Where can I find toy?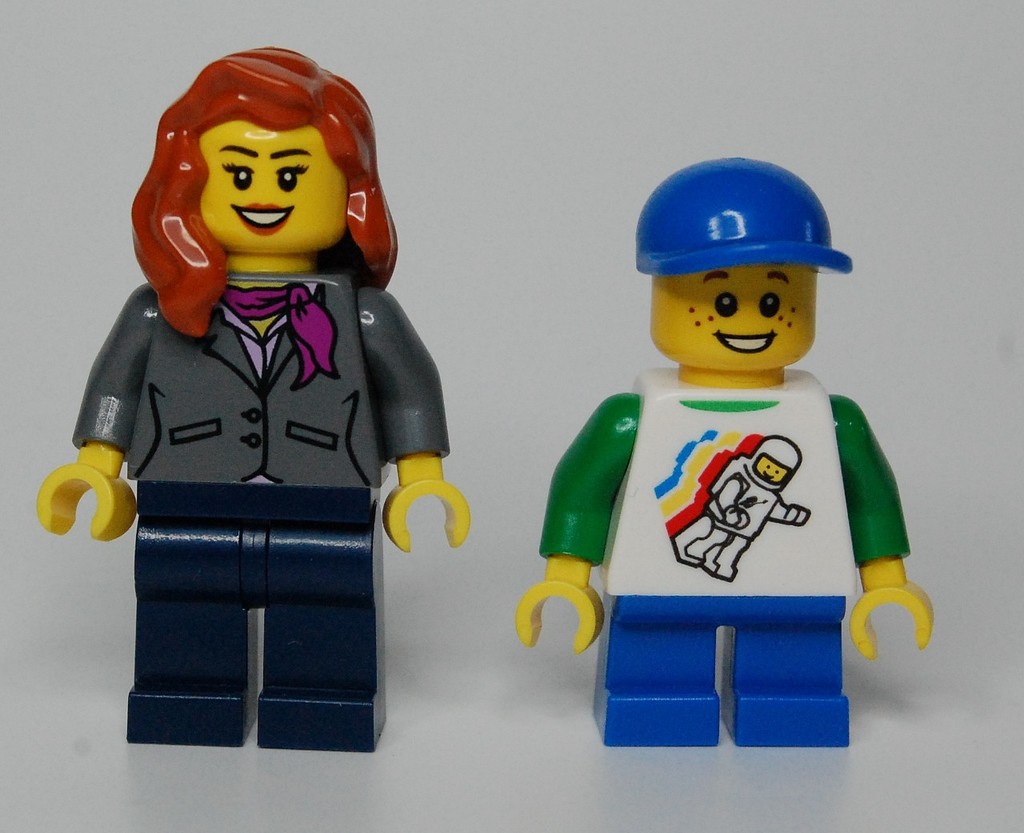
You can find it at locate(36, 49, 466, 754).
